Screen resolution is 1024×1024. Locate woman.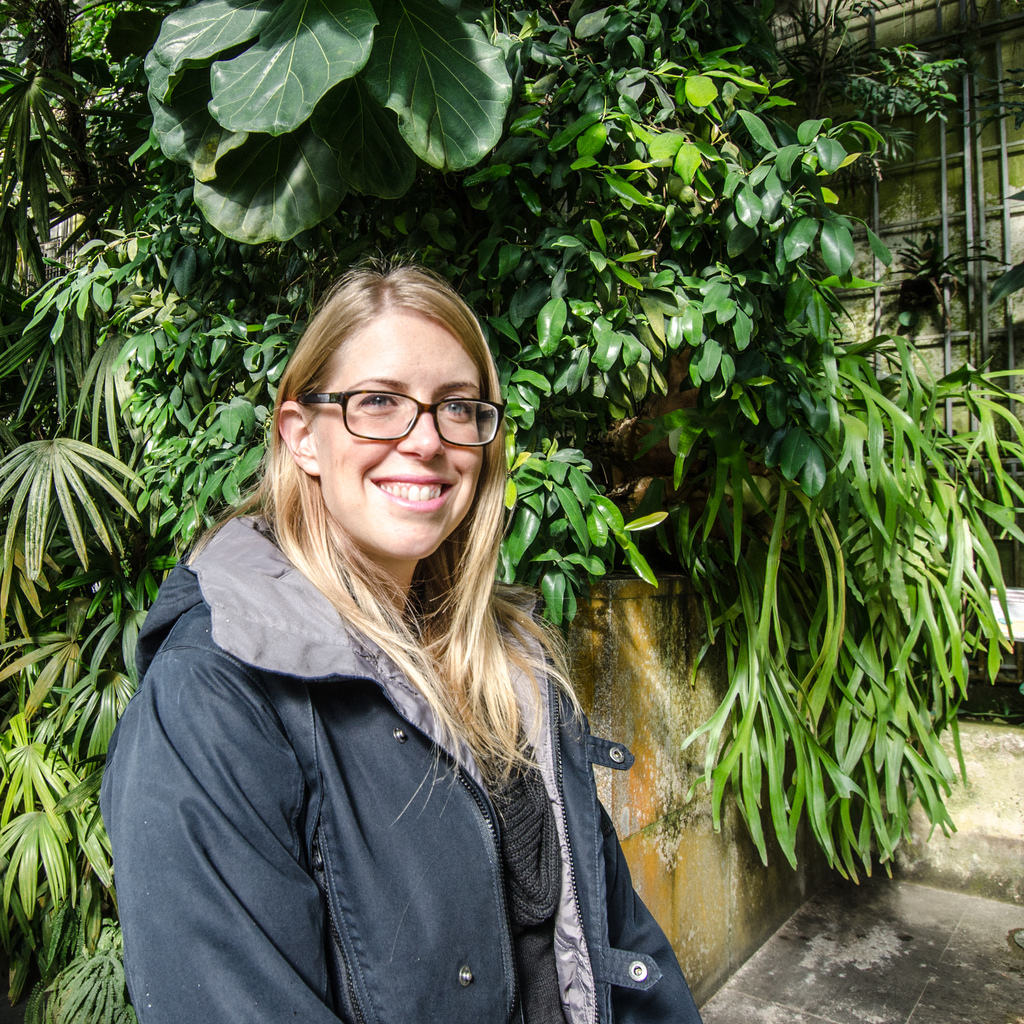
<box>104,254,678,1023</box>.
